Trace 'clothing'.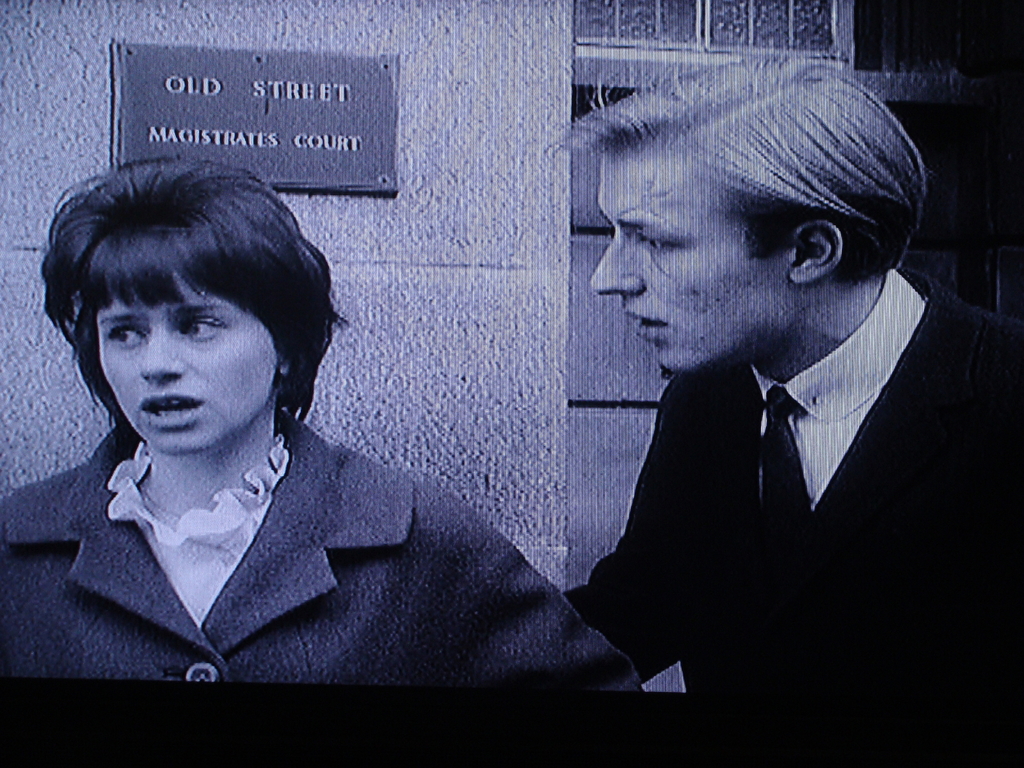
Traced to pyautogui.locateOnScreen(20, 338, 608, 708).
